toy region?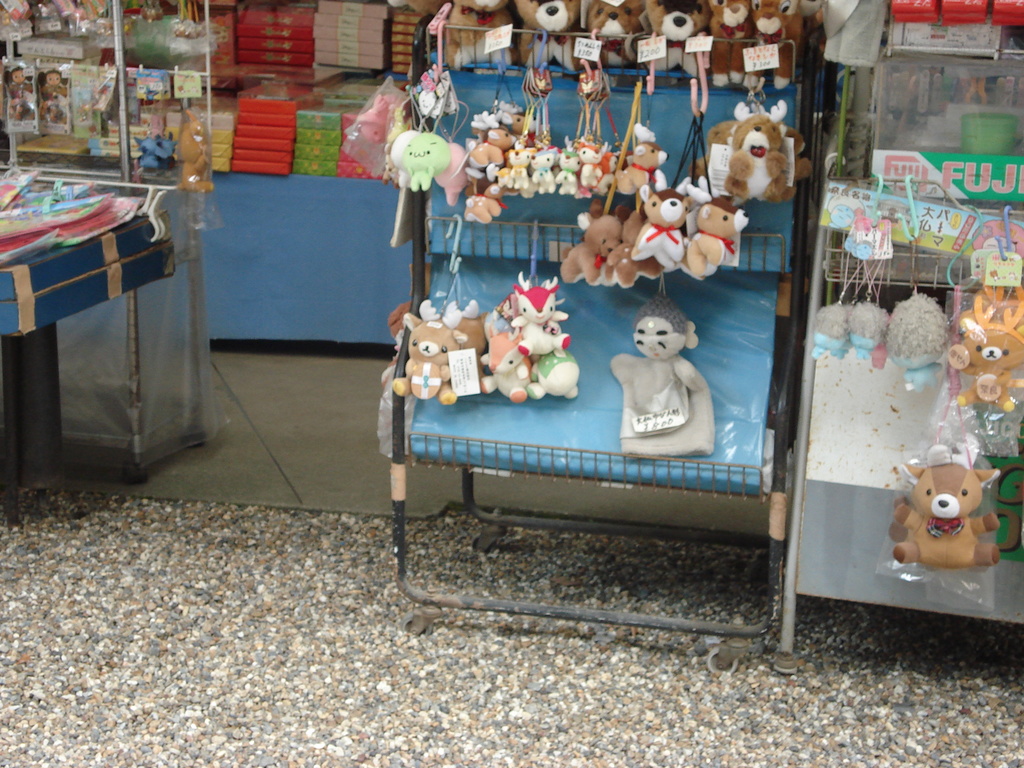
region(558, 138, 580, 194)
